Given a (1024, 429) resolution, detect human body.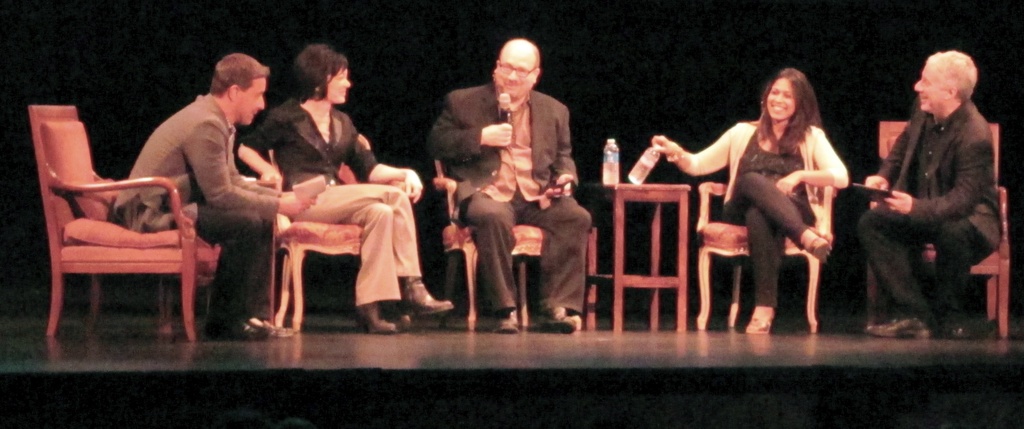
BBox(115, 90, 317, 337).
